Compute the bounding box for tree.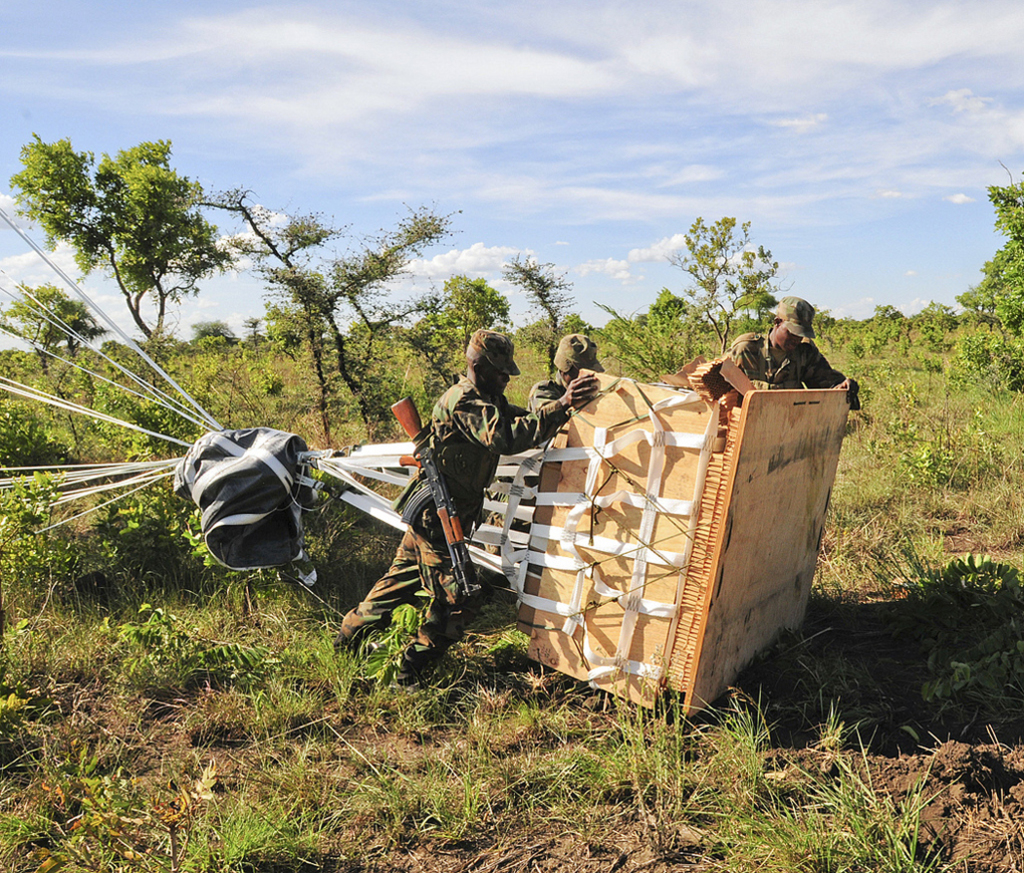
955:167:1023:394.
